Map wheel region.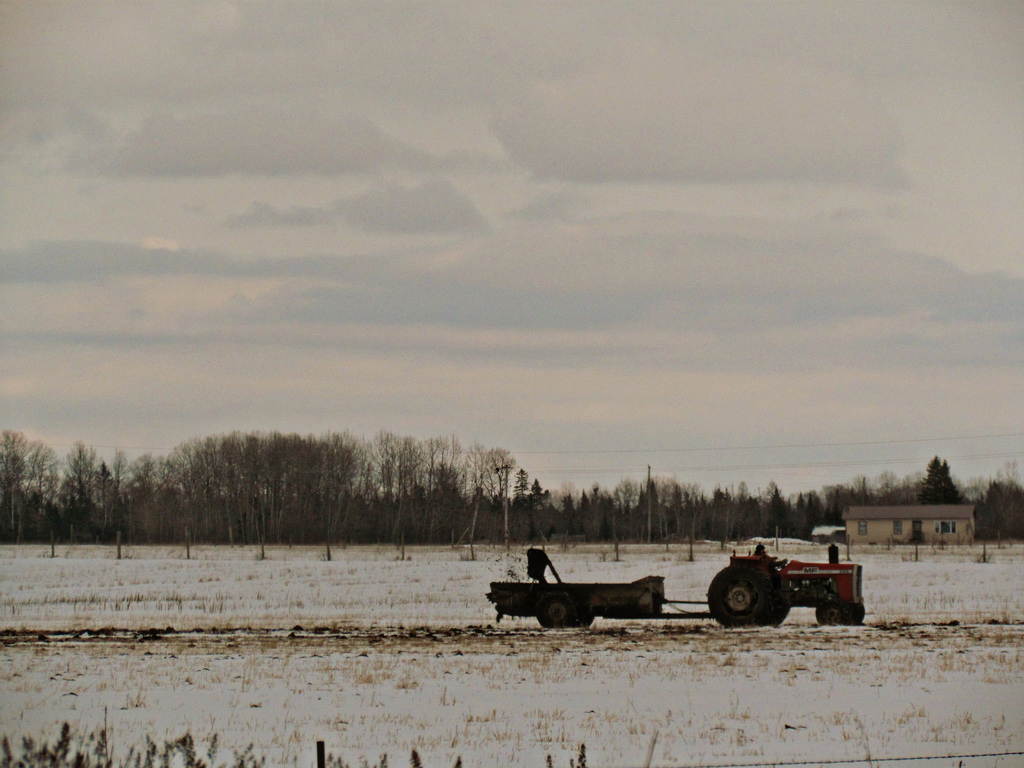
Mapped to x1=535, y1=583, x2=583, y2=628.
